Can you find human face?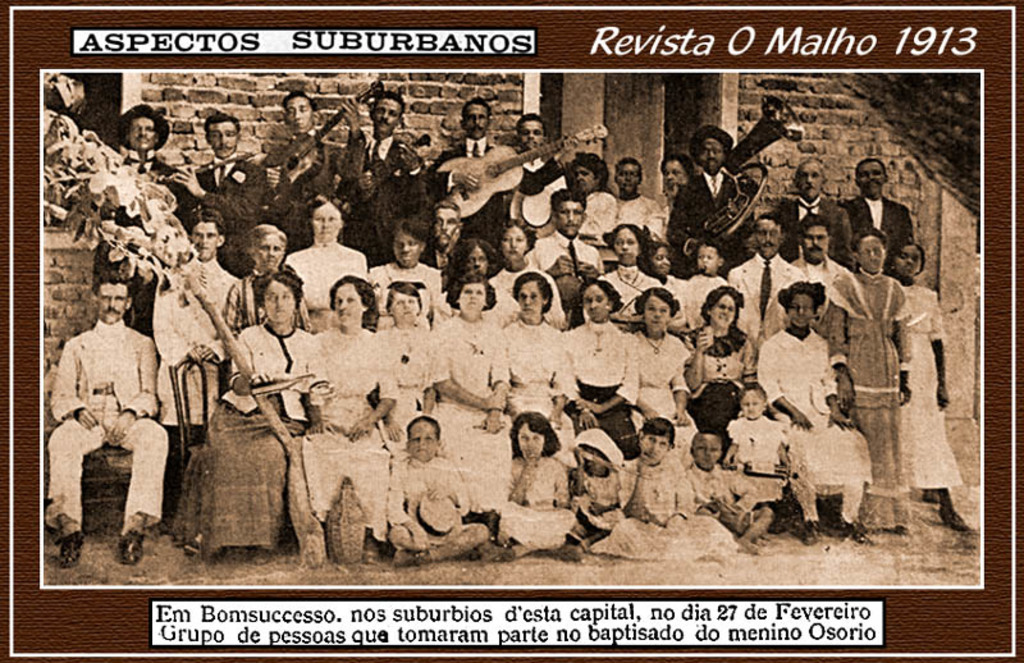
Yes, bounding box: 794/293/814/325.
